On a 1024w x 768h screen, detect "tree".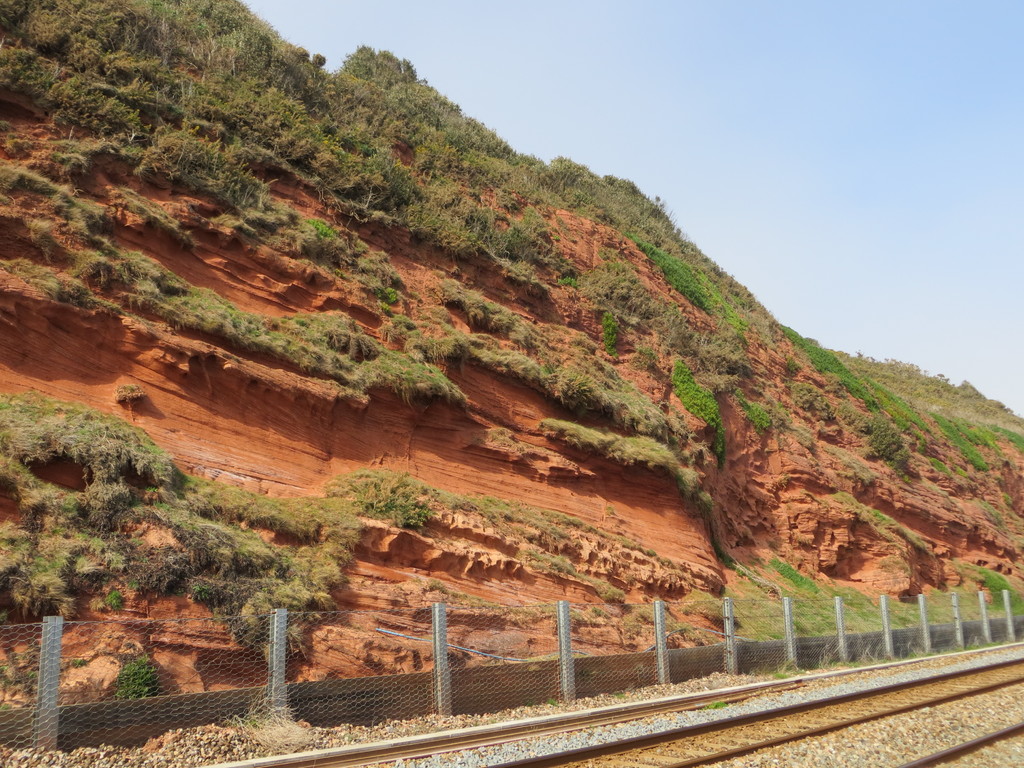
x1=338 y1=43 x2=417 y2=91.
